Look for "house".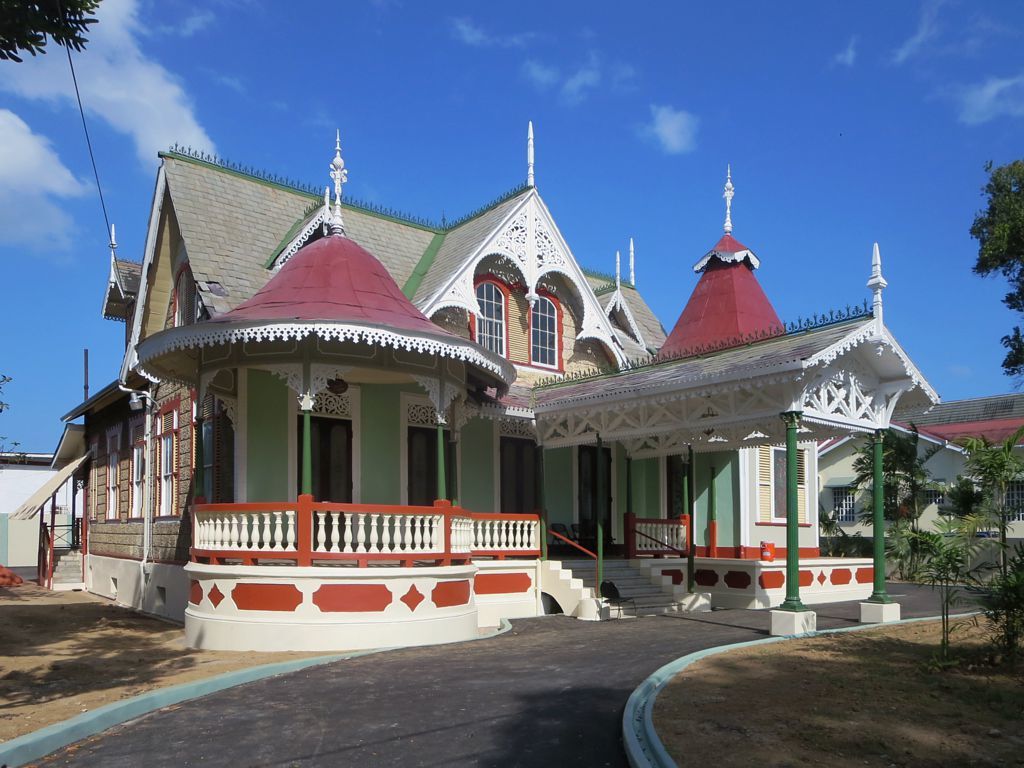
Found: pyautogui.locateOnScreen(8, 122, 940, 652).
